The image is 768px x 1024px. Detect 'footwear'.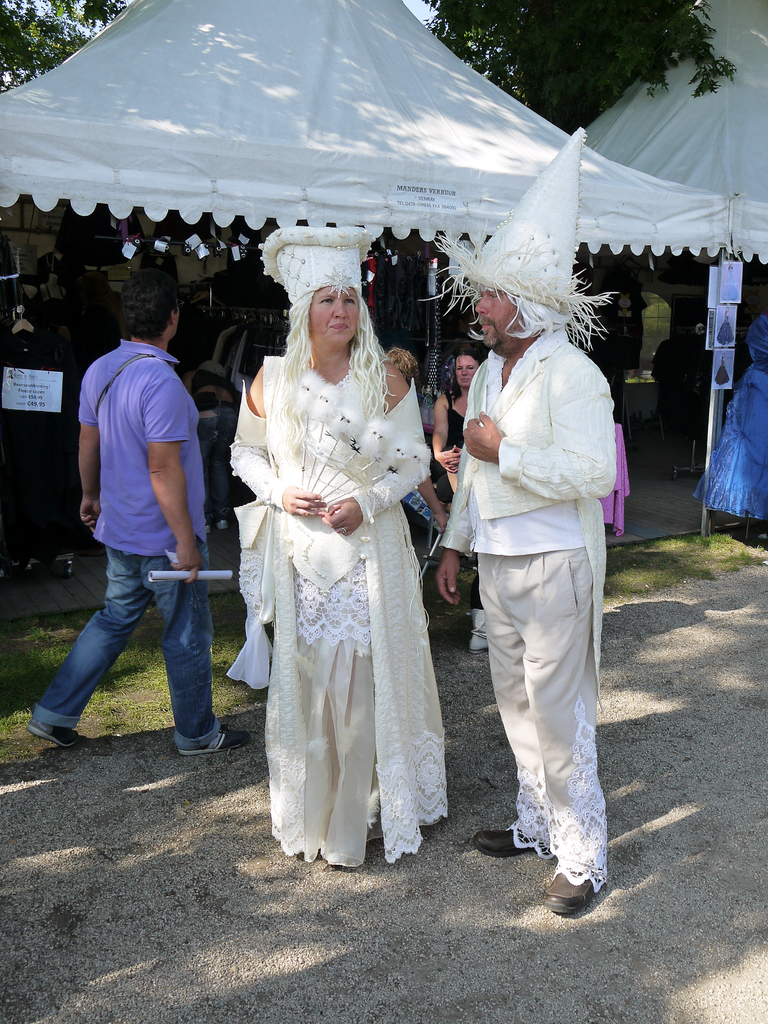
Detection: x1=19, y1=721, x2=90, y2=742.
